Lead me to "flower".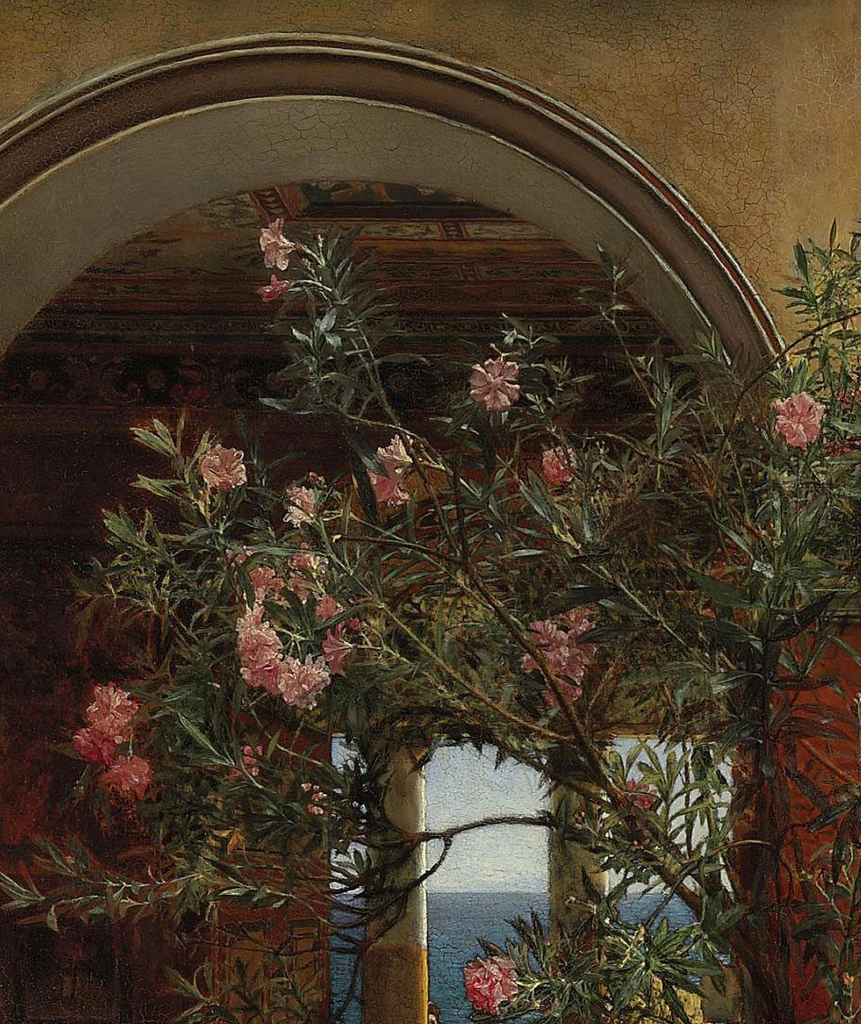
Lead to left=239, top=641, right=290, bottom=694.
